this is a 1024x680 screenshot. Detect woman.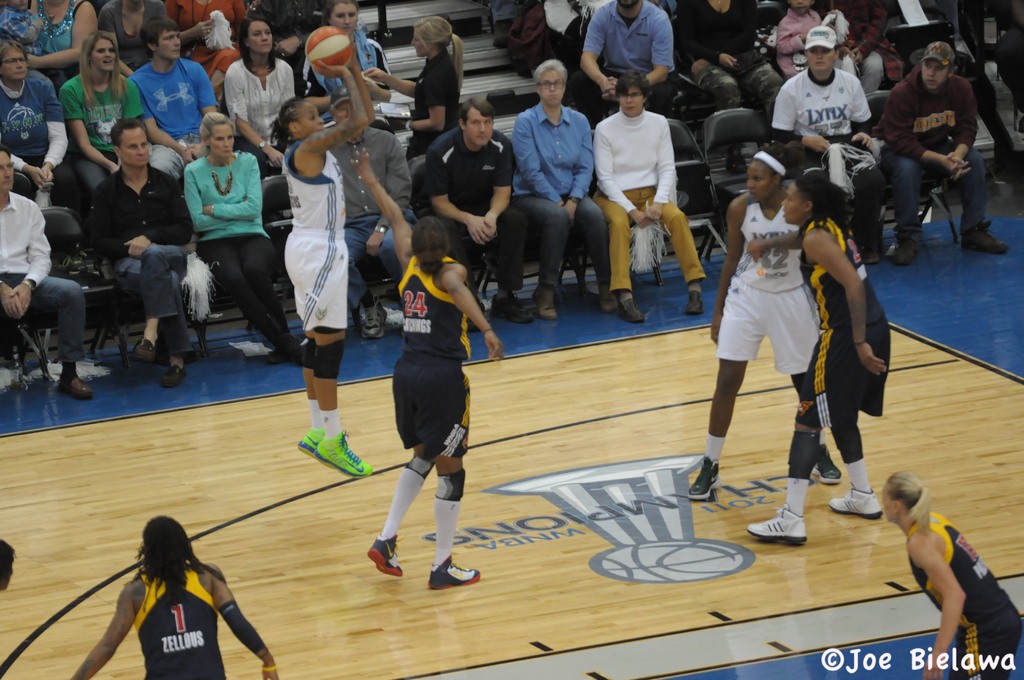
x1=0 y1=538 x2=19 y2=595.
